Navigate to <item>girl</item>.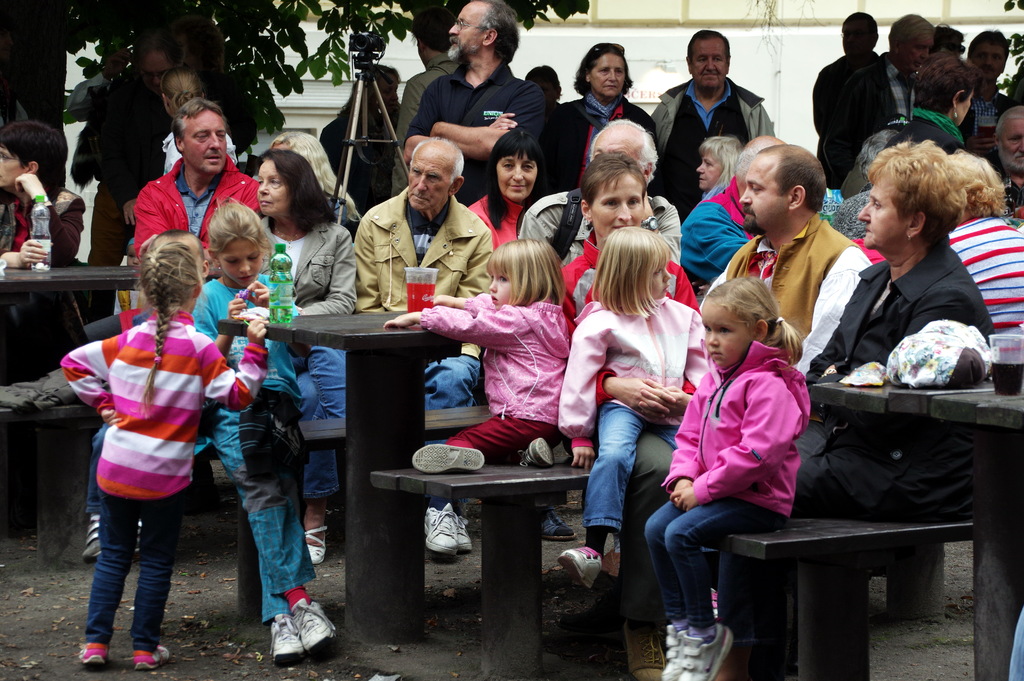
Navigation target: x1=58 y1=245 x2=271 y2=669.
